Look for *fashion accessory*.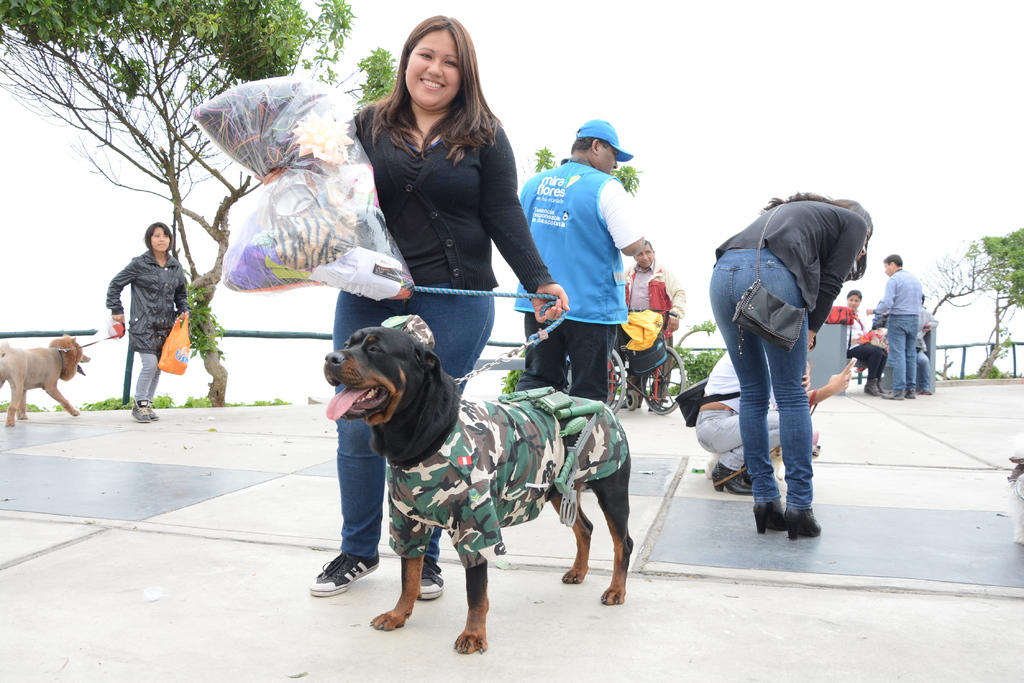
Found: select_region(147, 408, 160, 422).
